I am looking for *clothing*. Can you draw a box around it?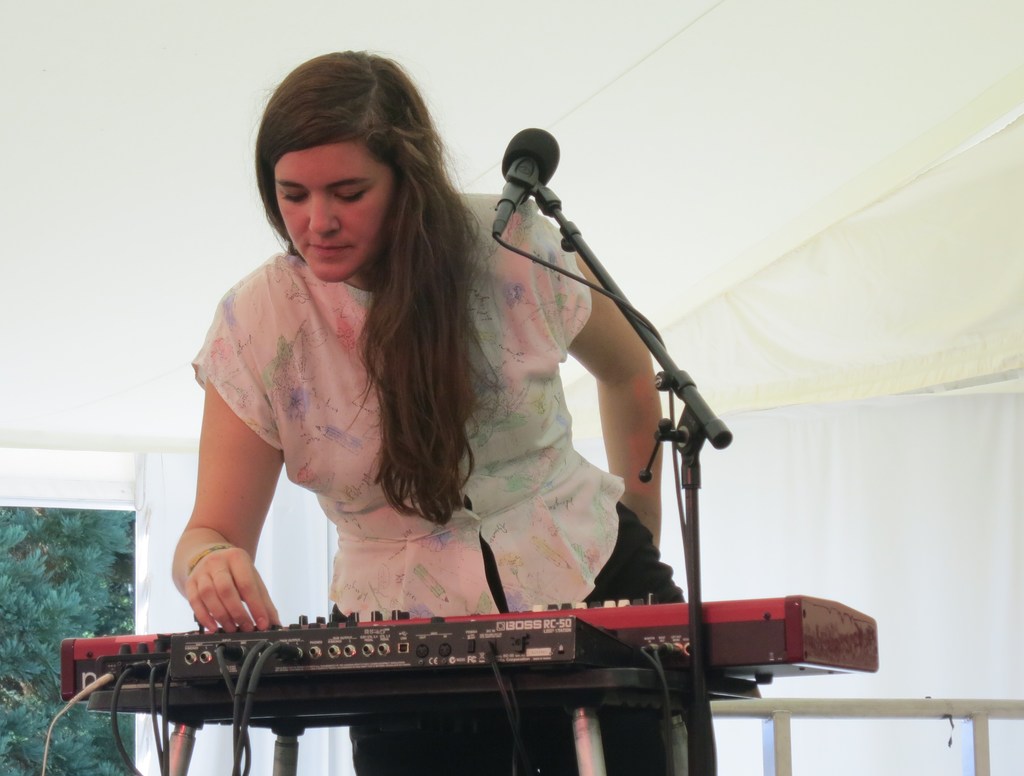
Sure, the bounding box is bbox=(106, 164, 739, 657).
